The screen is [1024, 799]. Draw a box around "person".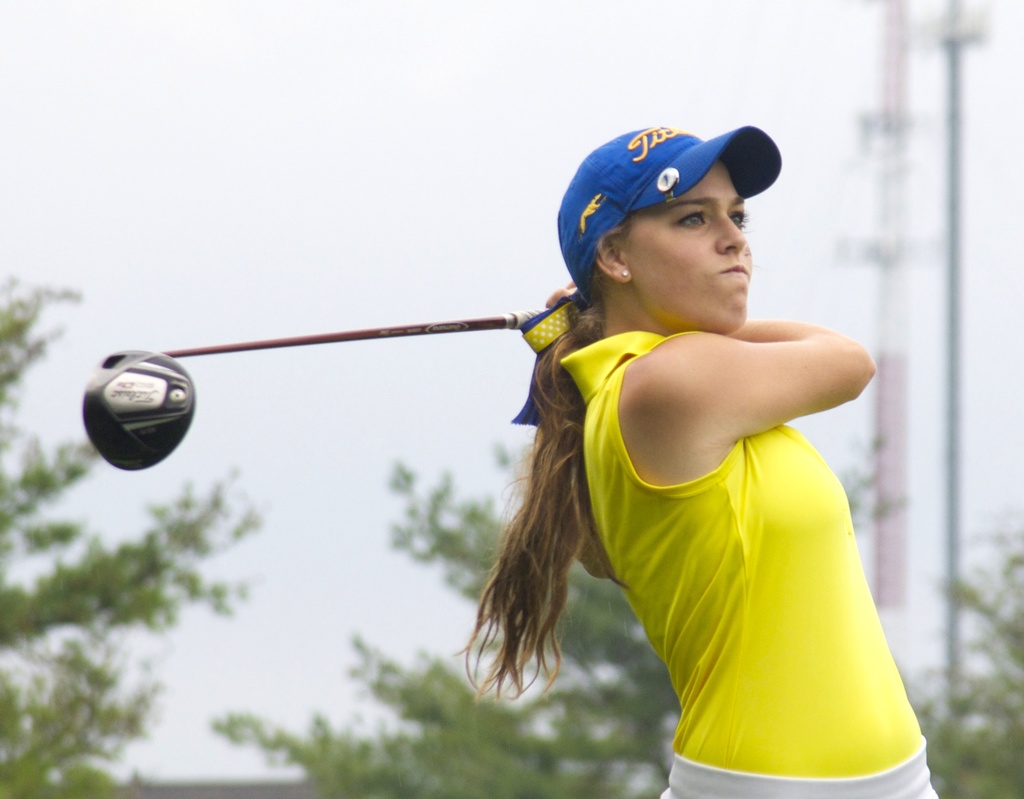
[x1=376, y1=144, x2=904, y2=795].
